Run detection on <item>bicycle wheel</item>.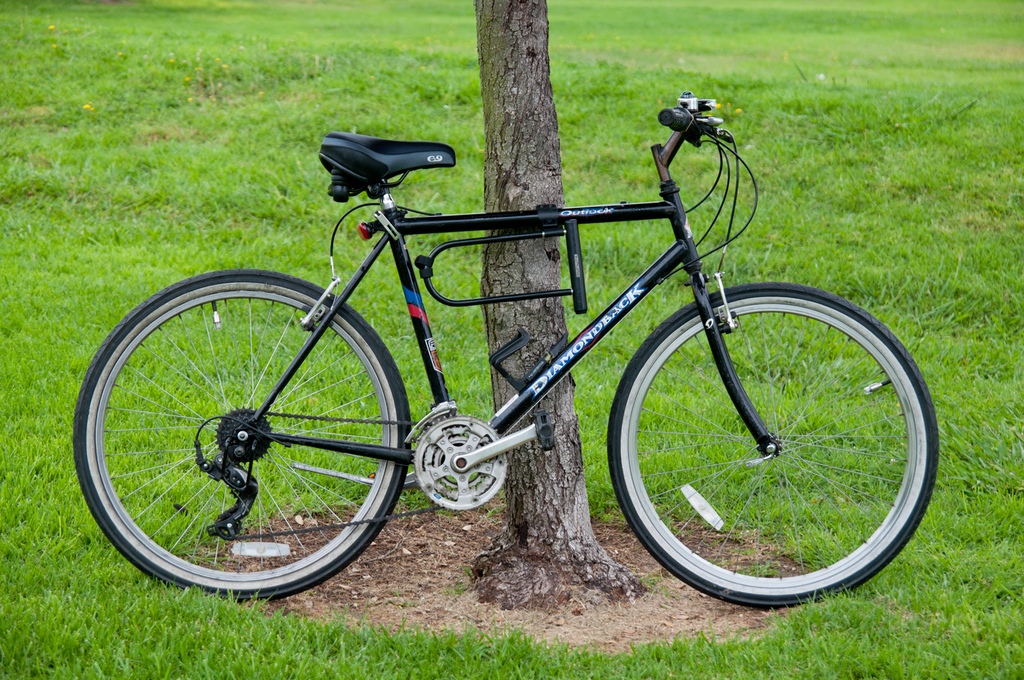
Result: 604, 281, 943, 610.
